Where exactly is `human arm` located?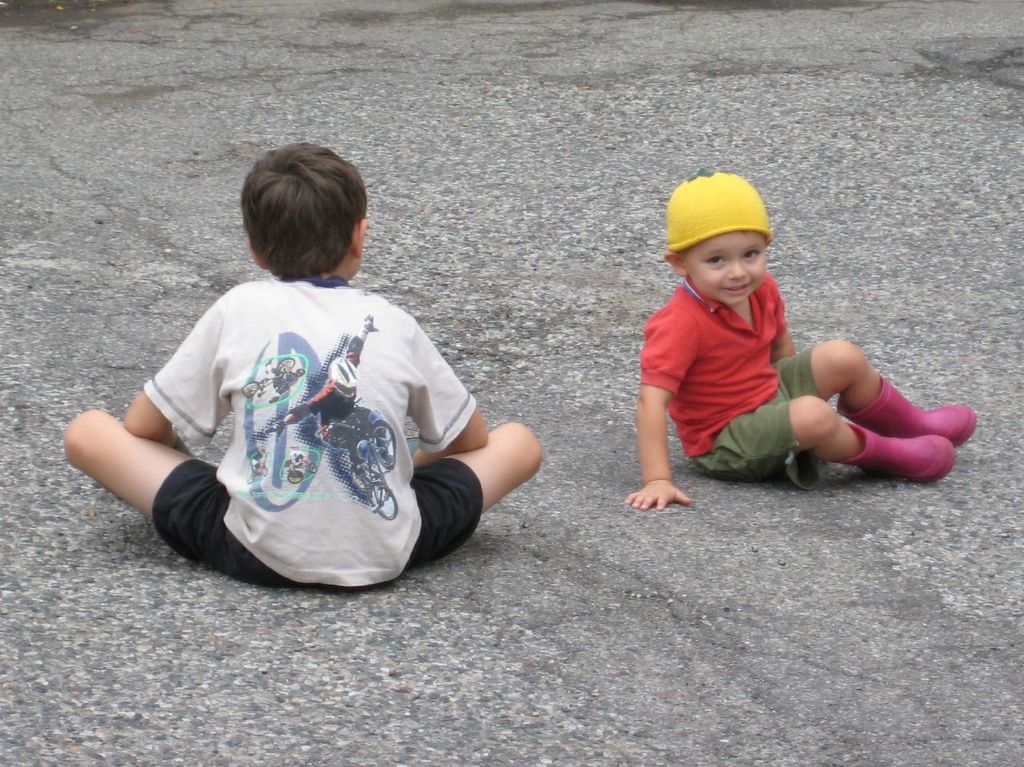
Its bounding box is 123, 286, 230, 461.
